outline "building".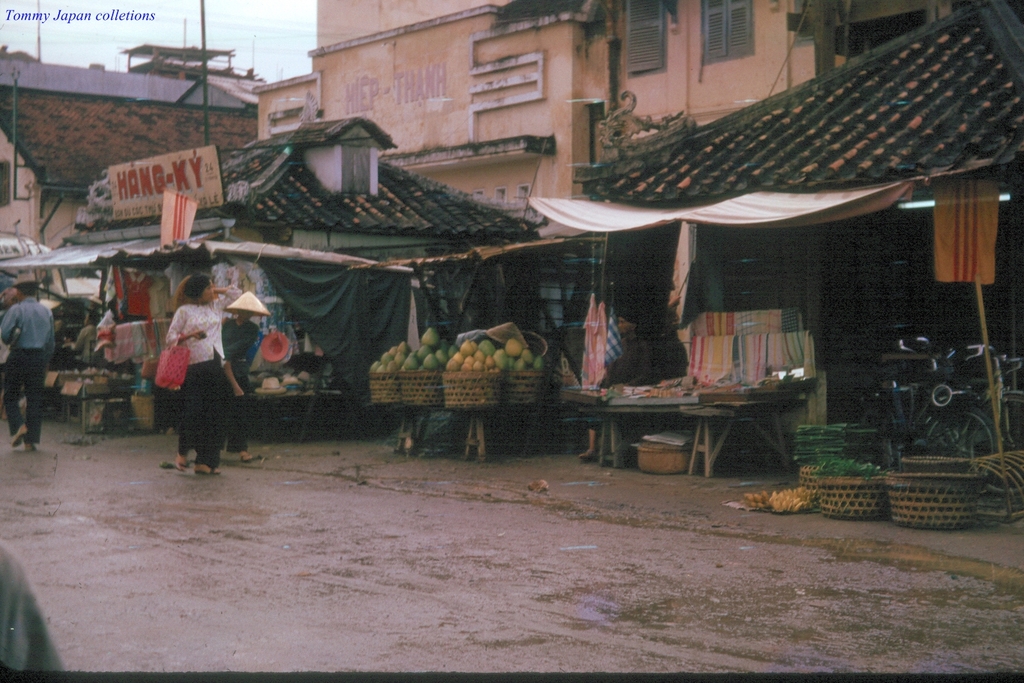
Outline: [255, 0, 840, 421].
